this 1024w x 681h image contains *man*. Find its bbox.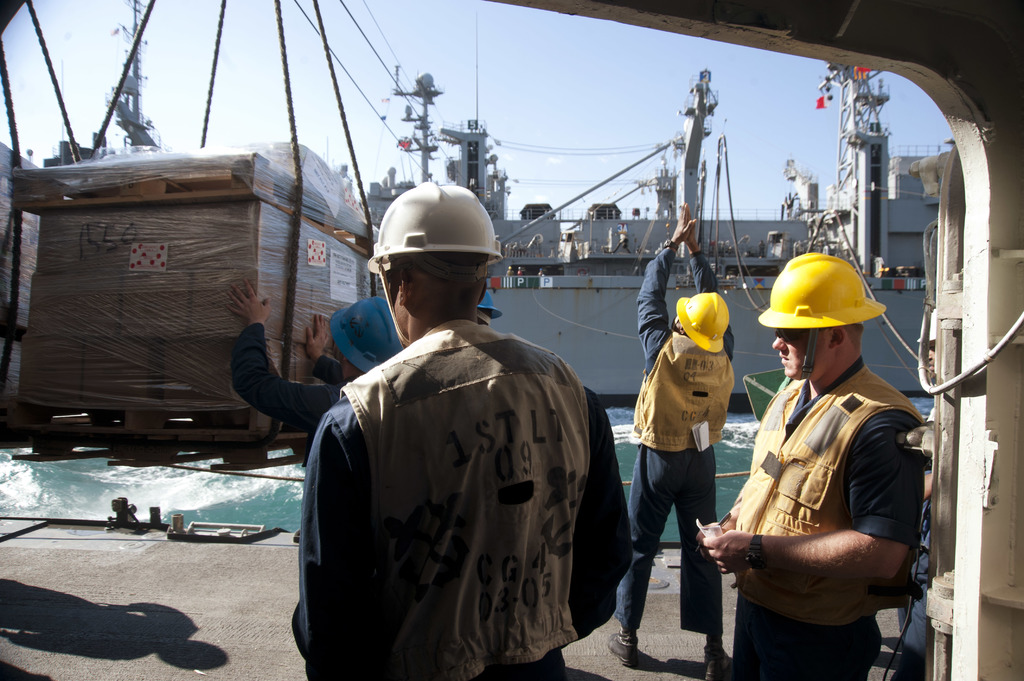
[left=223, top=275, right=405, bottom=470].
